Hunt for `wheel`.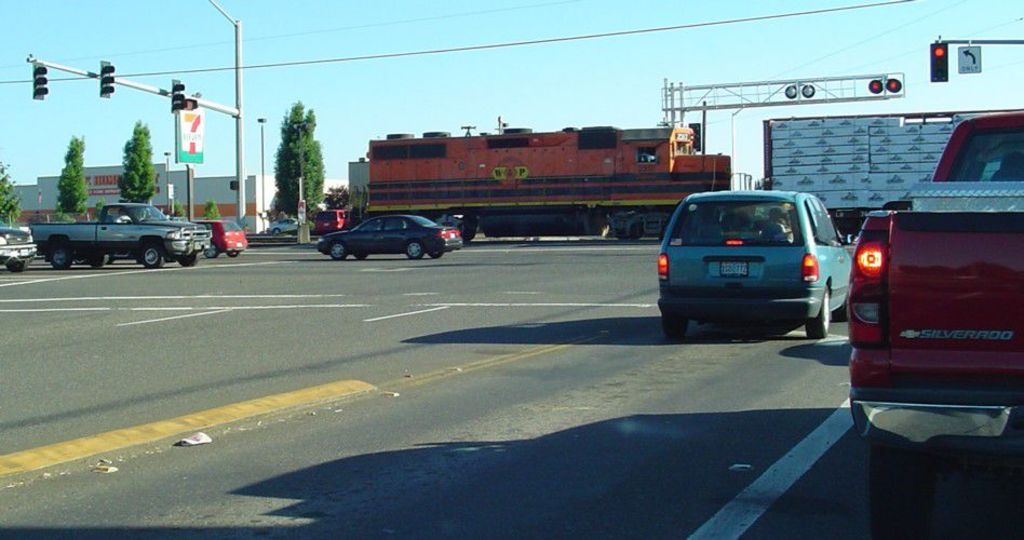
Hunted down at pyautogui.locateOnScreen(806, 286, 831, 338).
